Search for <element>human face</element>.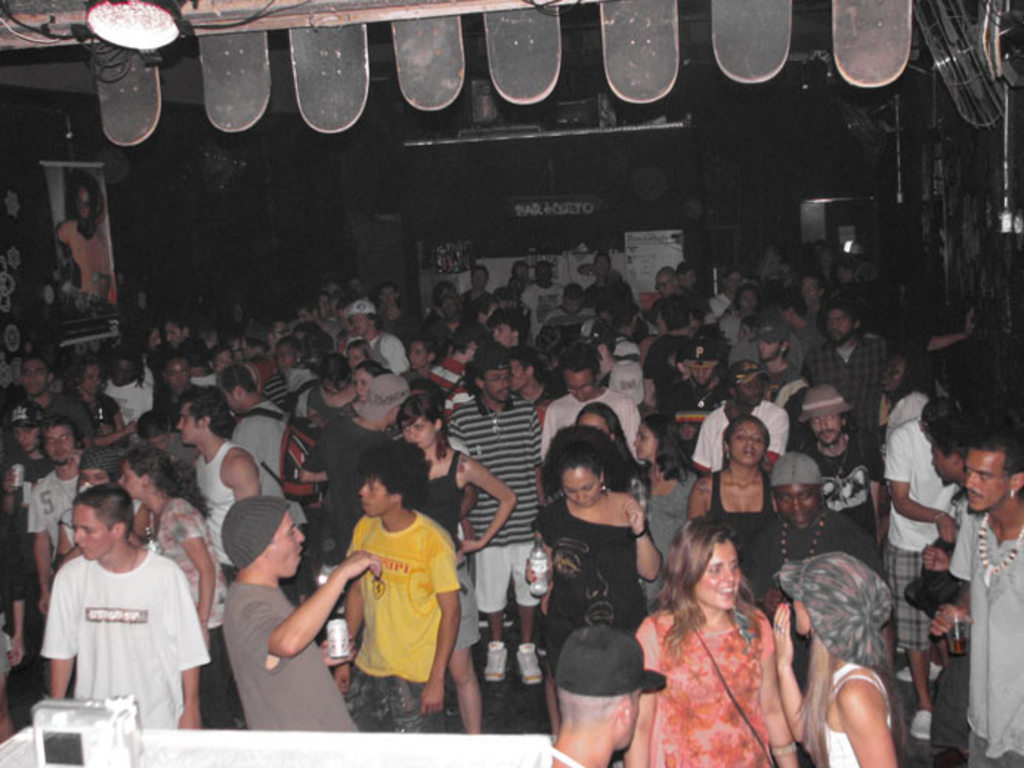
Found at 535 266 550 287.
